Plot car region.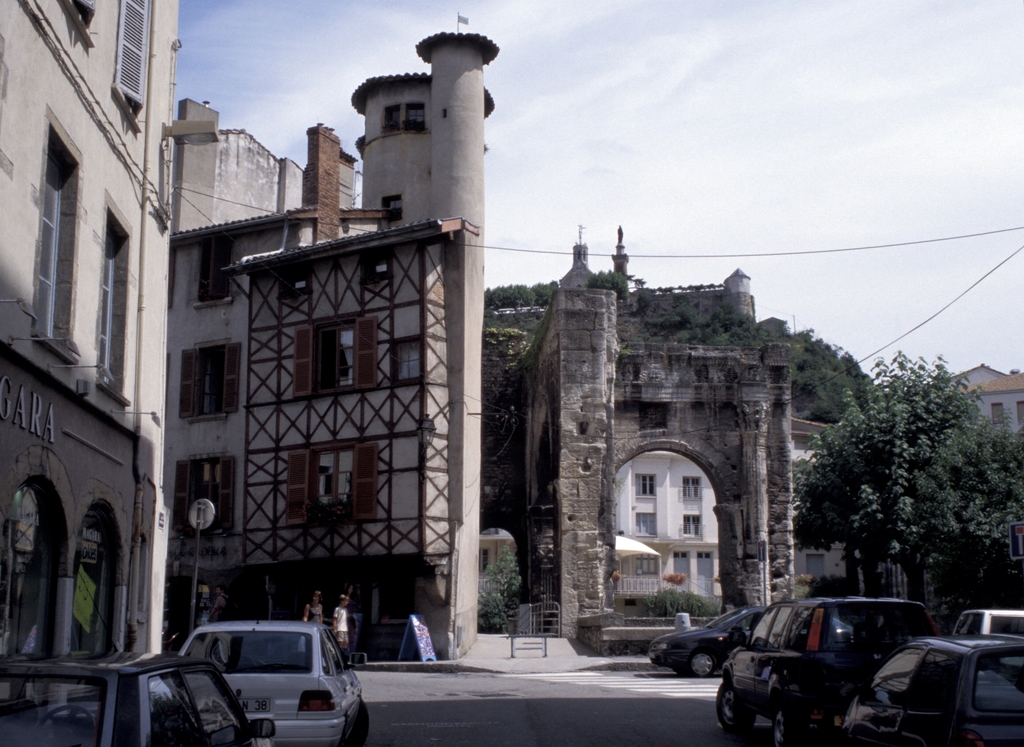
Plotted at [954,607,1023,630].
